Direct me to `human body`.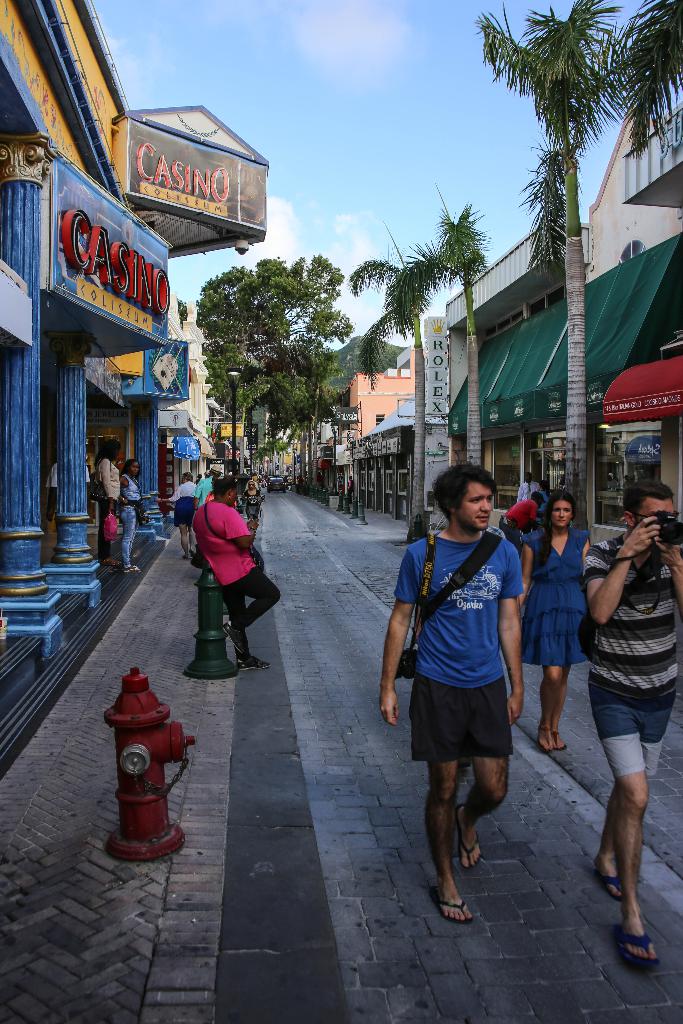
Direction: 500 492 537 544.
